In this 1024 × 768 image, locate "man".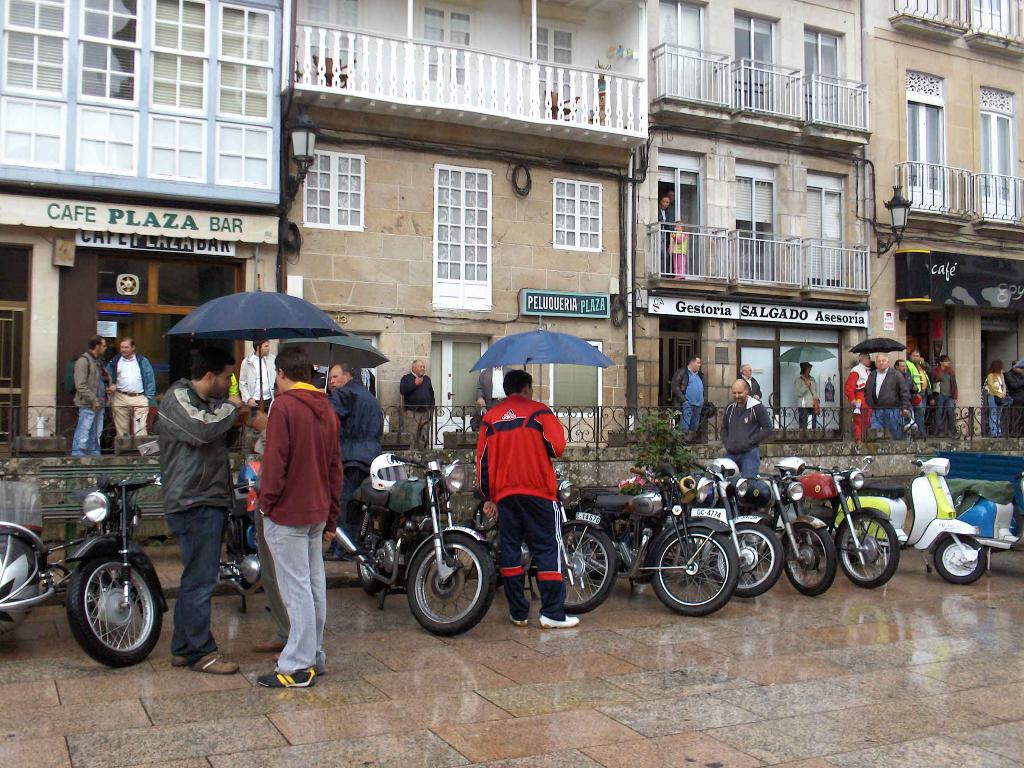
Bounding box: left=106, top=336, right=154, bottom=443.
